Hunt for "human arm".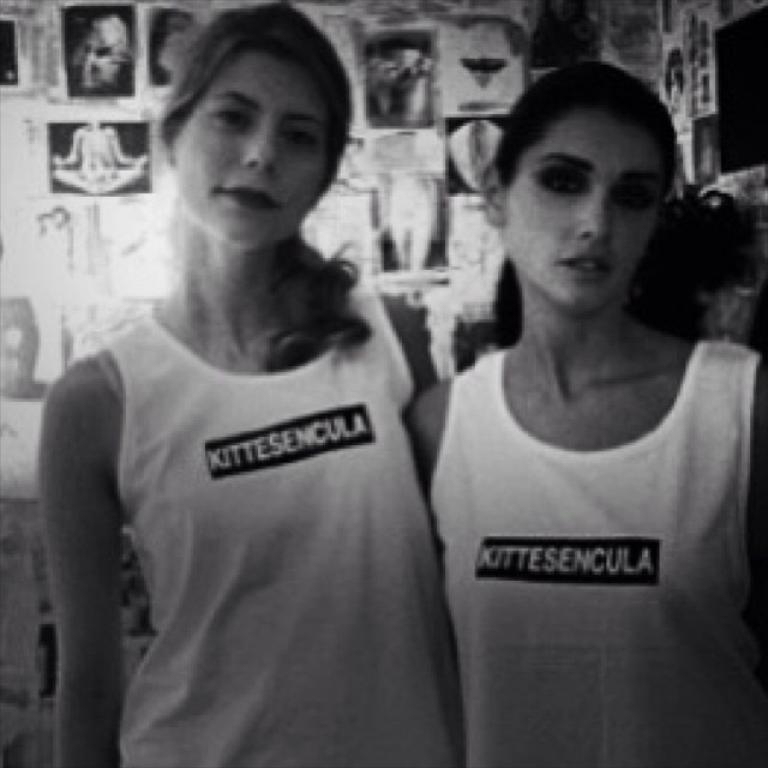
Hunted down at box(370, 294, 422, 360).
